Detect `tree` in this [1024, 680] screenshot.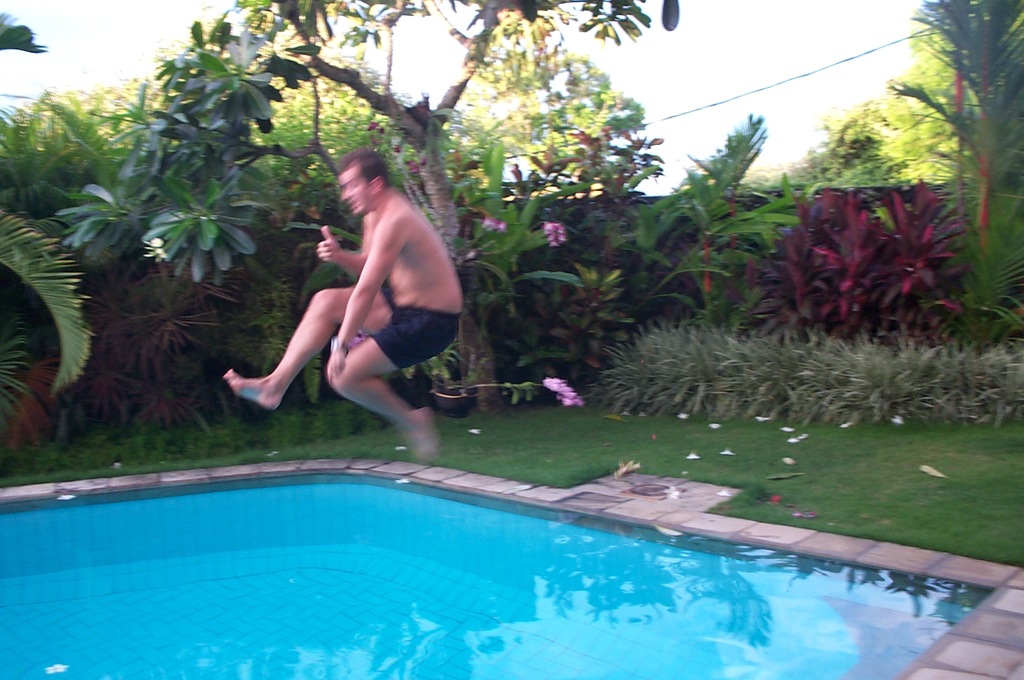
Detection: select_region(885, 33, 991, 219).
